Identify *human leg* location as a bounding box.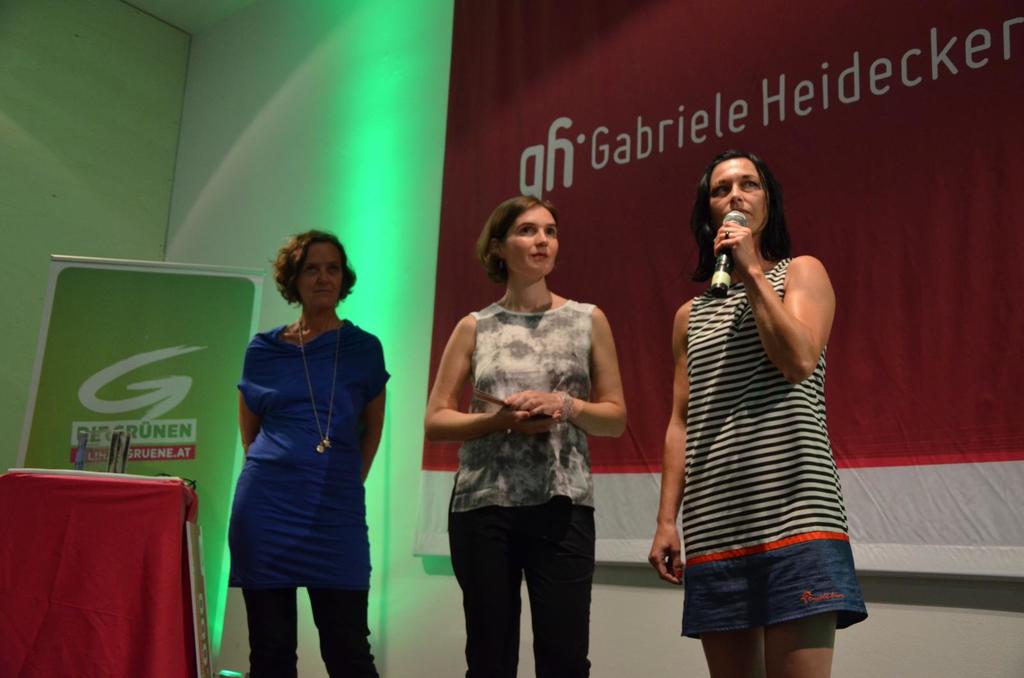
pyautogui.locateOnScreen(447, 504, 522, 677).
